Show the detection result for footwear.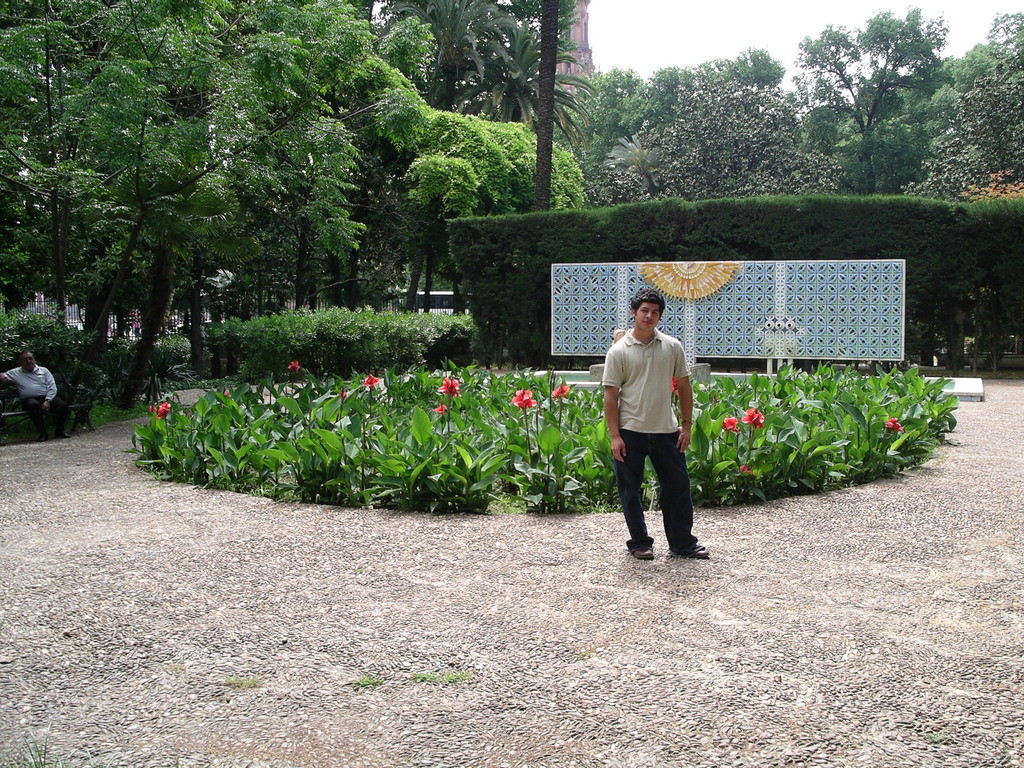
(x1=692, y1=548, x2=708, y2=559).
